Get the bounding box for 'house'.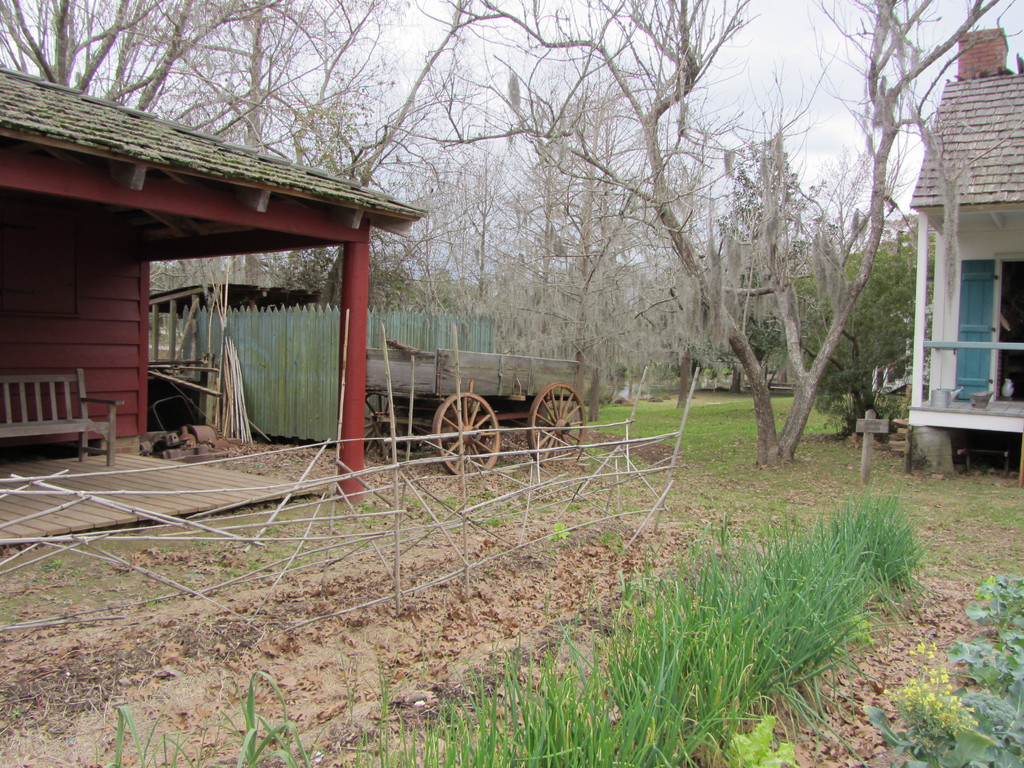
region(908, 24, 1023, 477).
